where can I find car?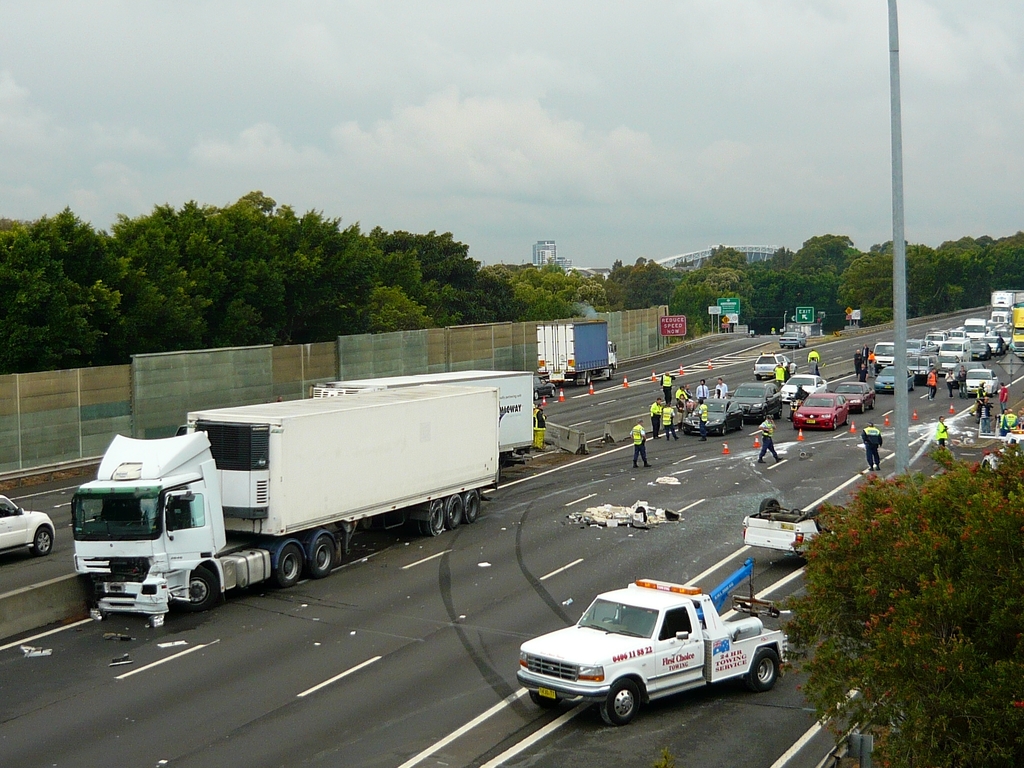
You can find it at Rect(867, 339, 893, 369).
